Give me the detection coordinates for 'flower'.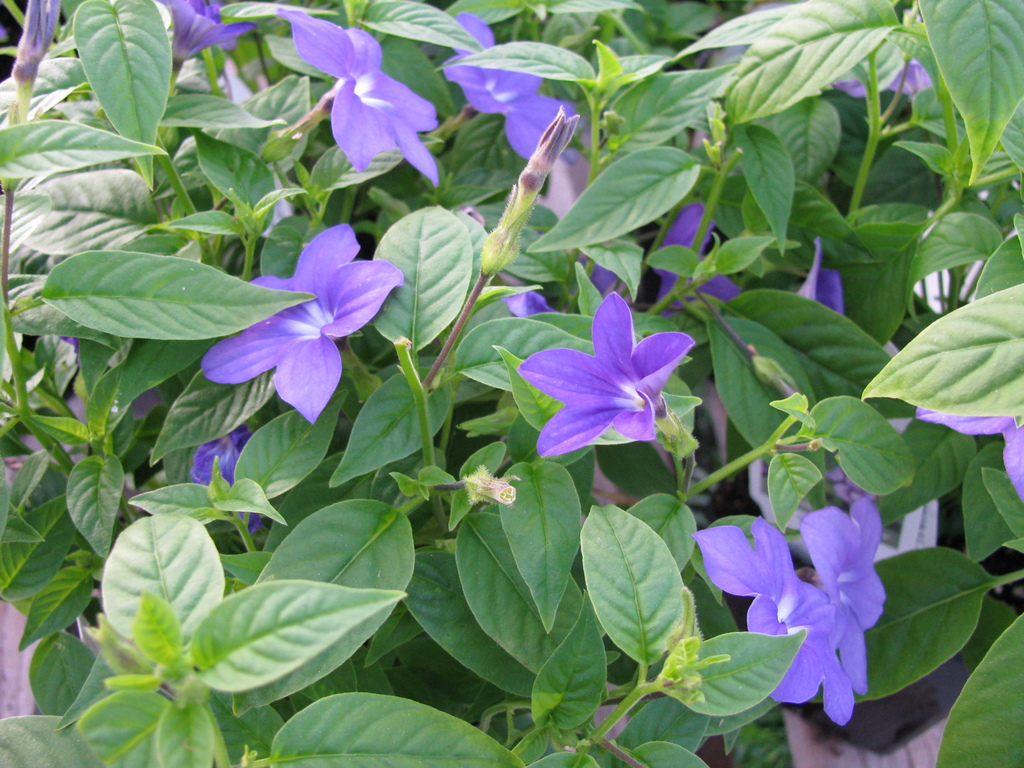
826/35/934/109.
